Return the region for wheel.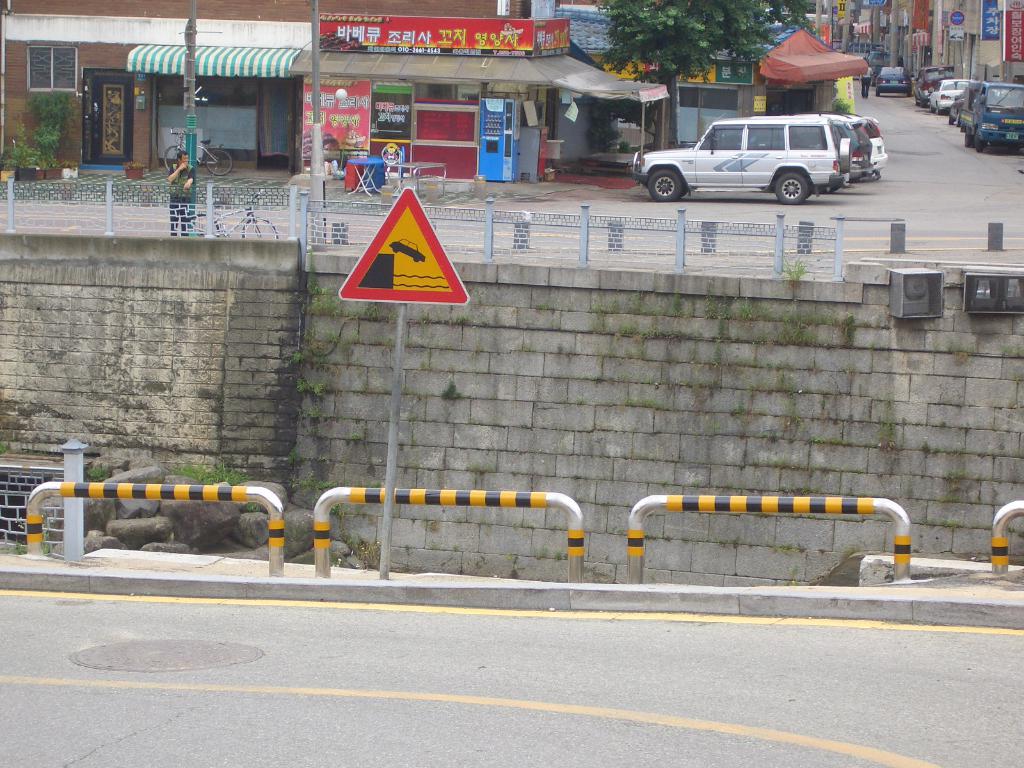
left=934, top=104, right=940, bottom=113.
